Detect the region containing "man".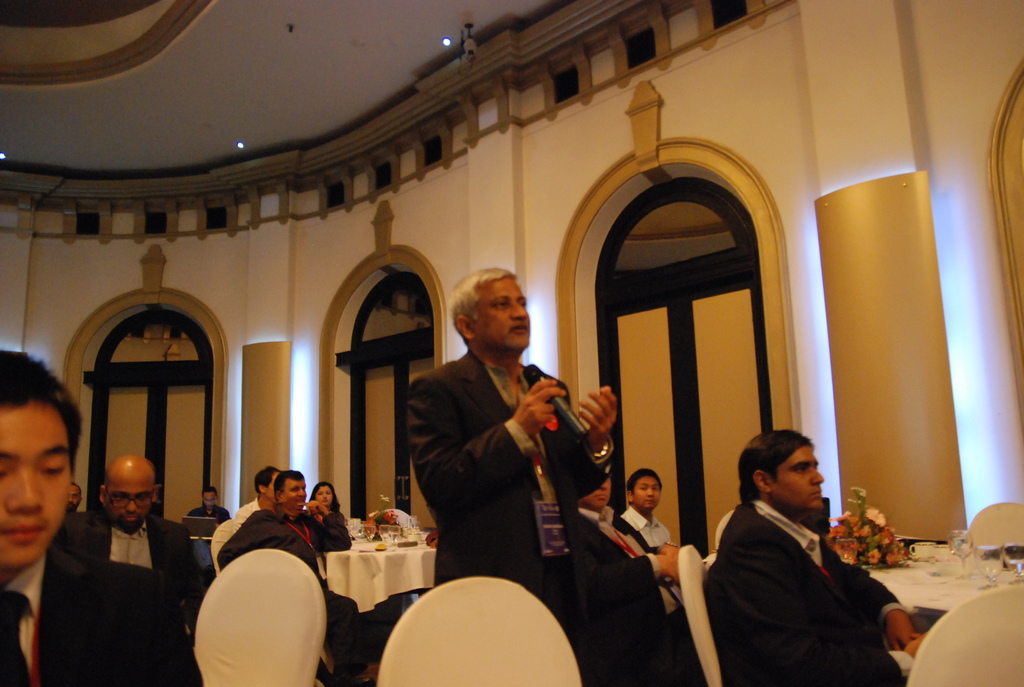
bbox=(227, 469, 283, 533).
